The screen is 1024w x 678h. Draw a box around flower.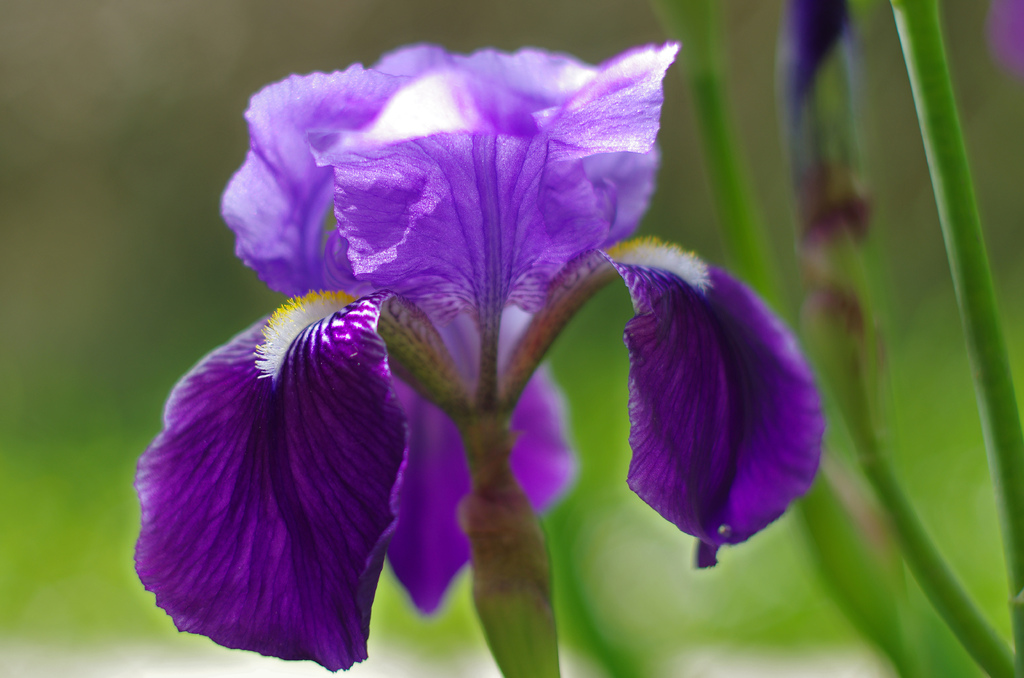
x1=123, y1=13, x2=824, y2=636.
